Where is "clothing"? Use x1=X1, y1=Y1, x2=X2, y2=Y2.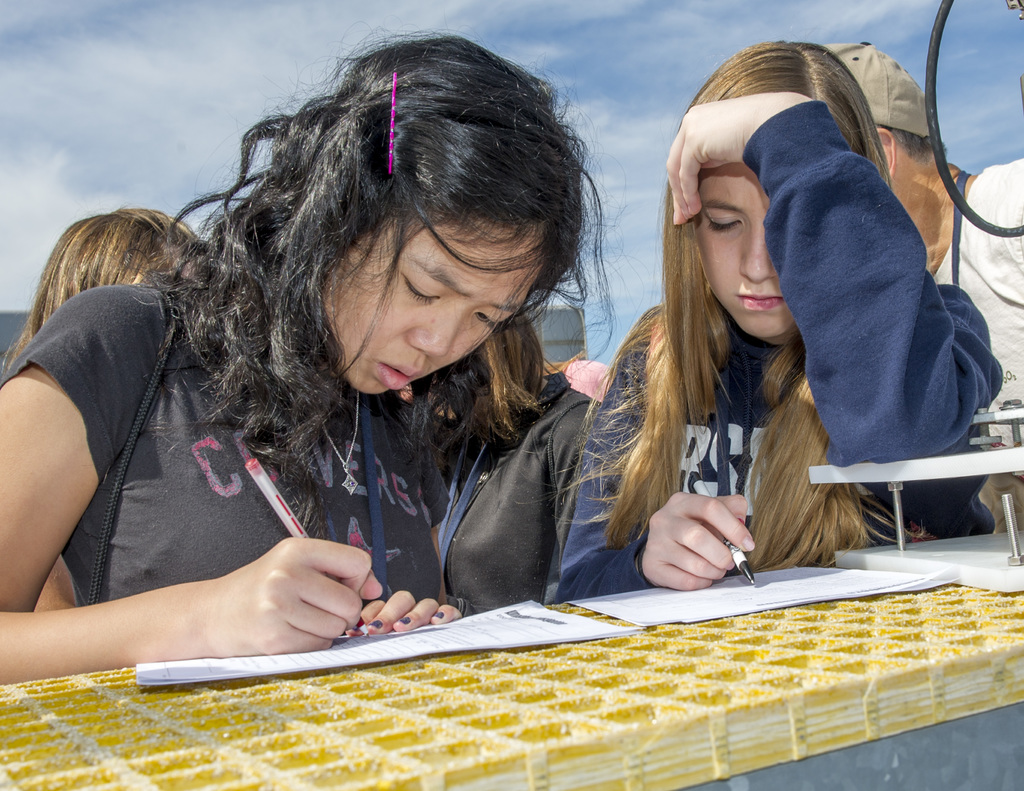
x1=937, y1=161, x2=1023, y2=524.
